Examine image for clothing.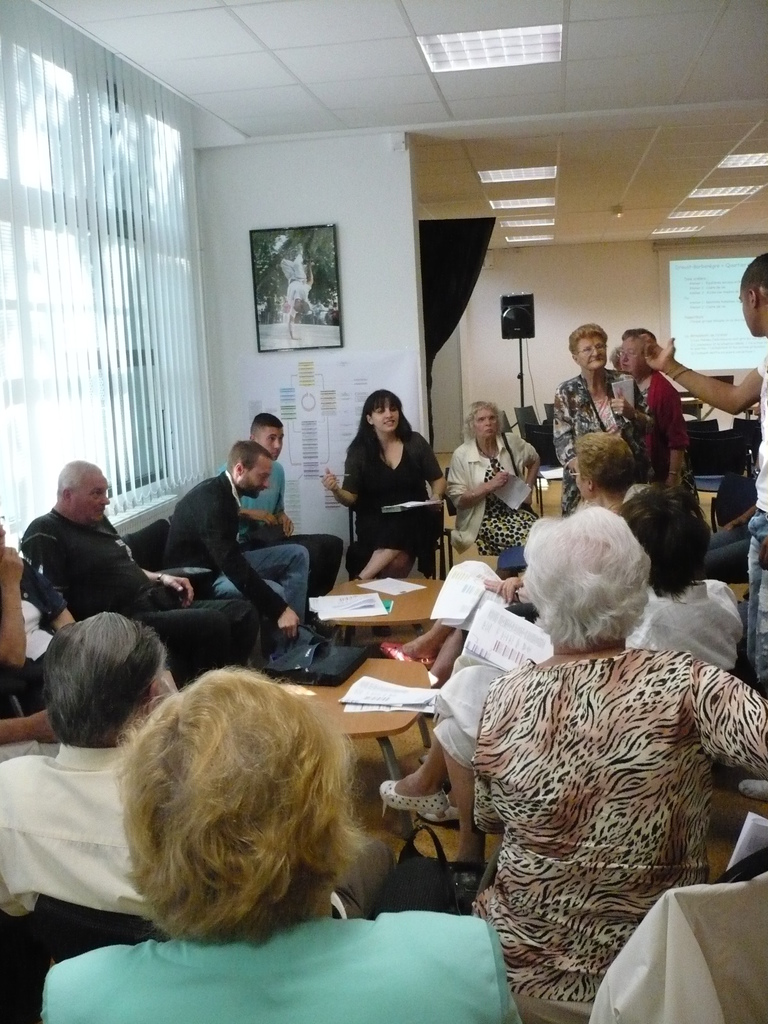
Examination result: [15, 504, 258, 669].
